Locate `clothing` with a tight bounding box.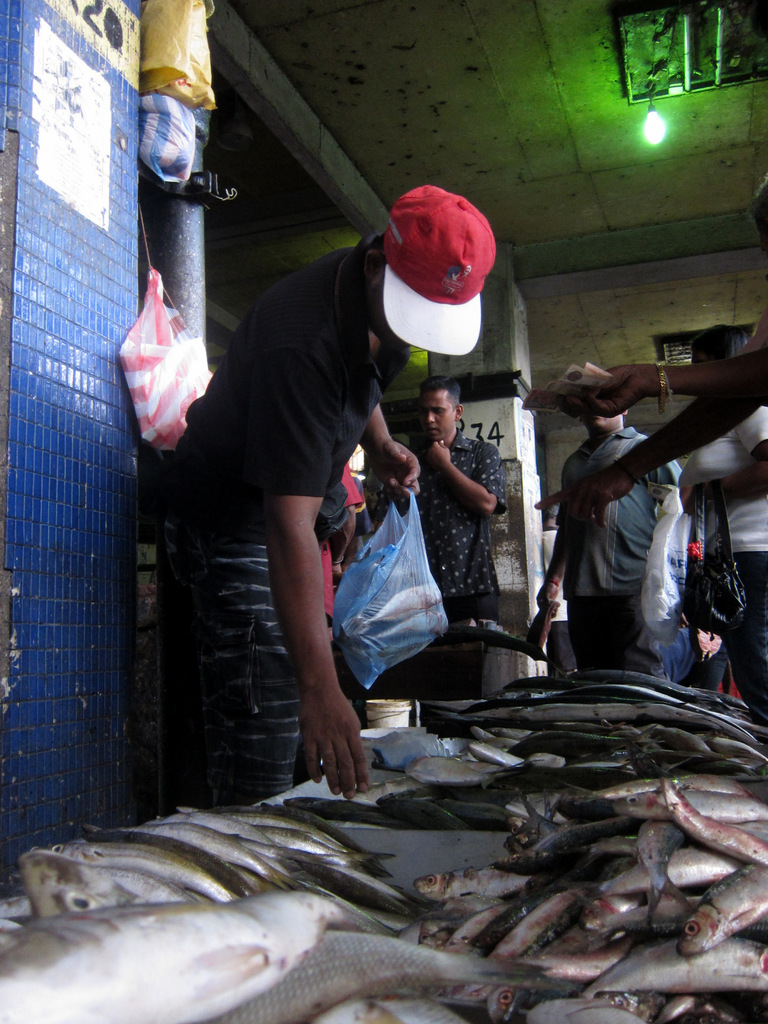
176,239,413,794.
